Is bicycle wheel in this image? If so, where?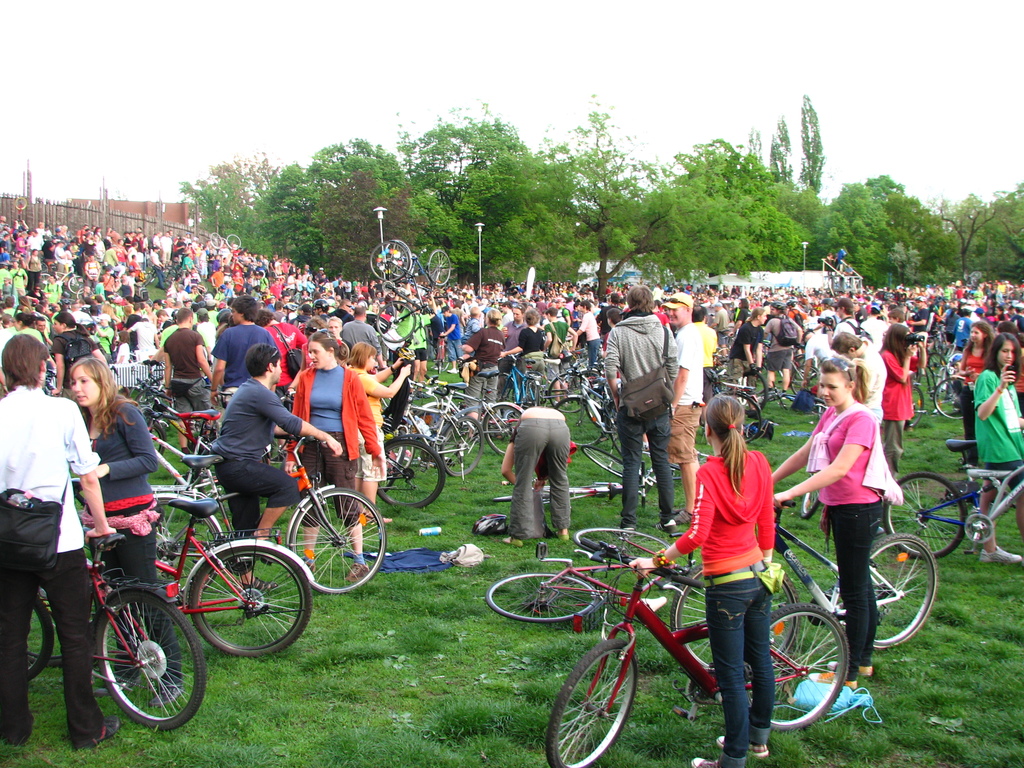
Yes, at x1=210 y1=233 x2=224 y2=250.
